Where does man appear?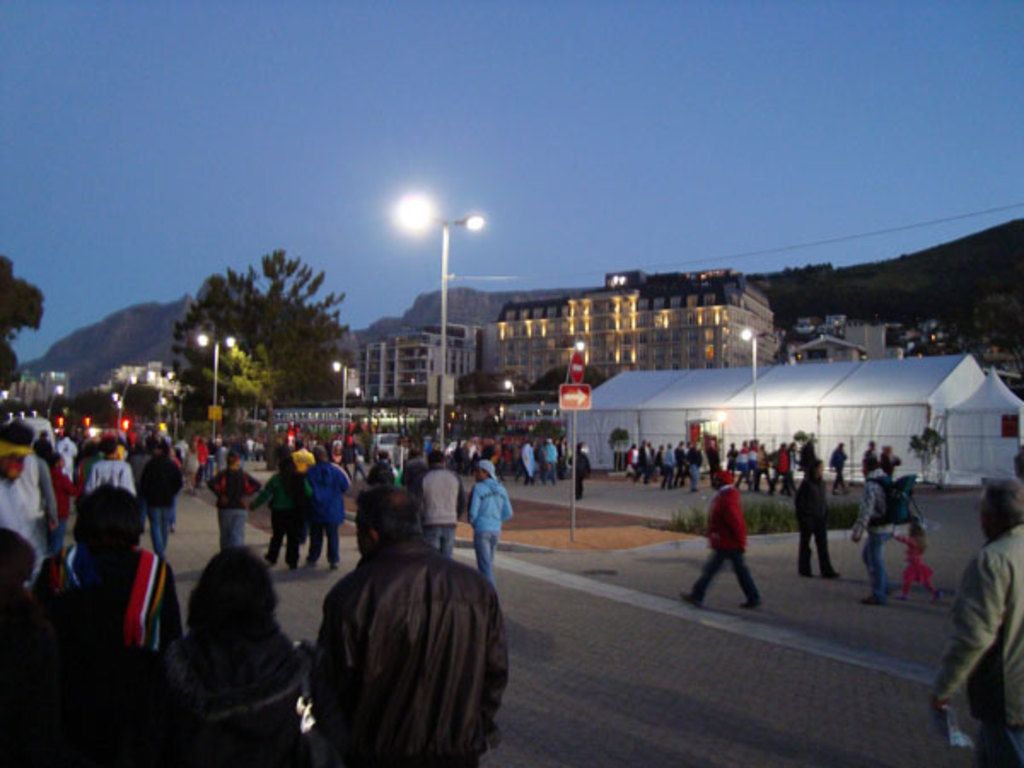
Appears at (x1=660, y1=442, x2=671, y2=485).
